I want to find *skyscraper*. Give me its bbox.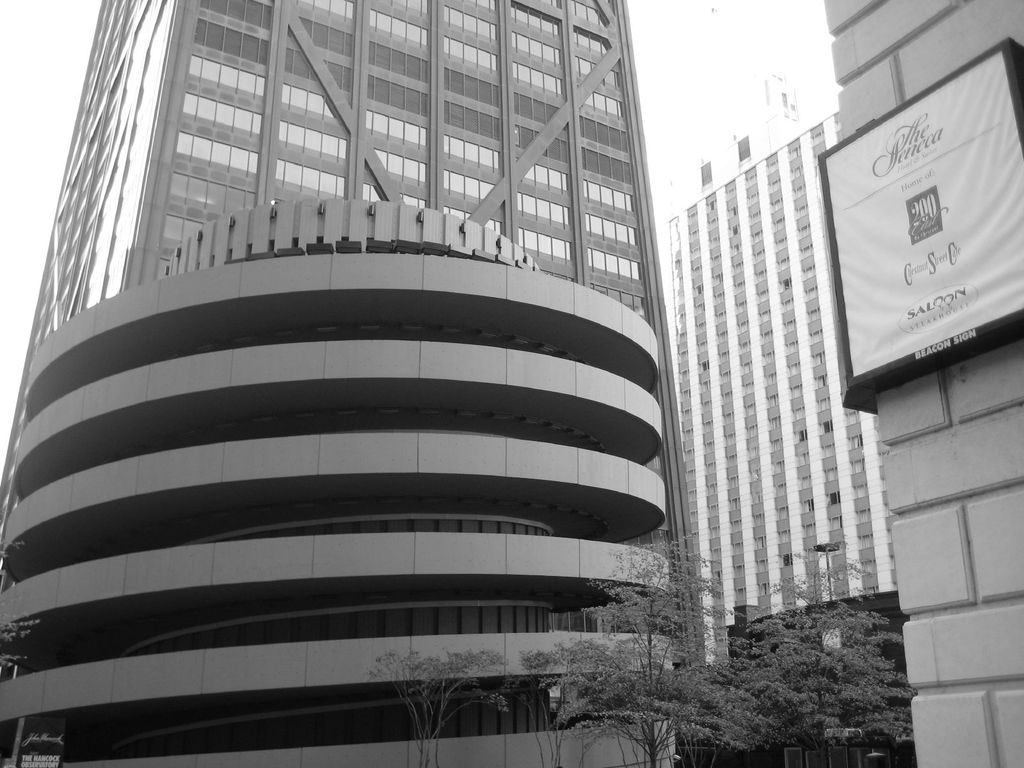
Rect(650, 70, 900, 669).
